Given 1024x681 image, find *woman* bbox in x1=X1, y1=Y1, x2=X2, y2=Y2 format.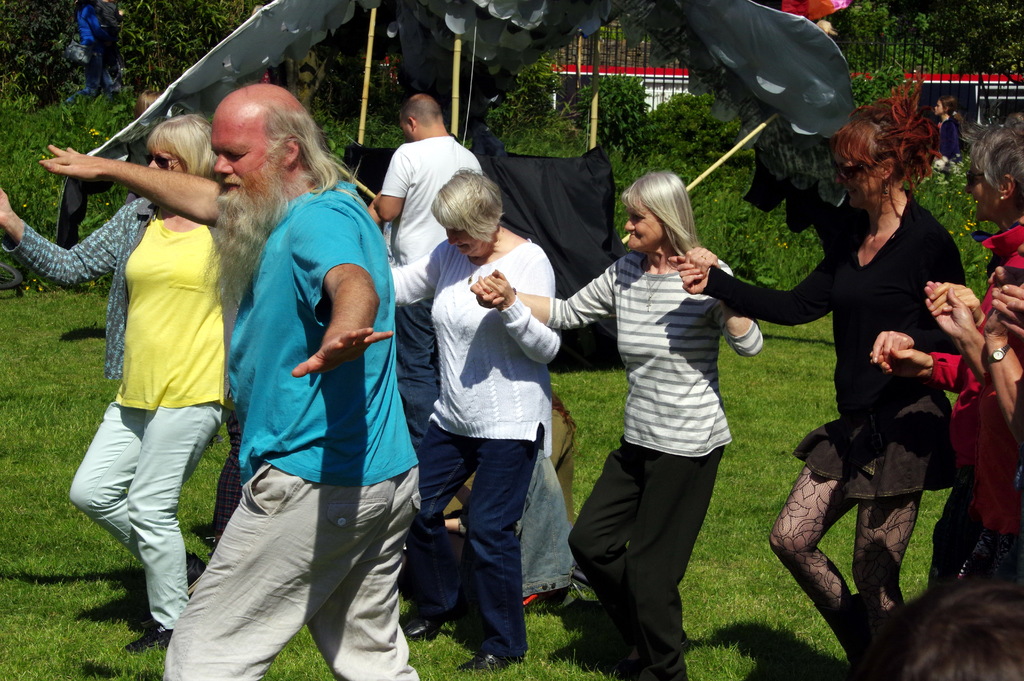
x1=665, y1=72, x2=982, y2=680.
